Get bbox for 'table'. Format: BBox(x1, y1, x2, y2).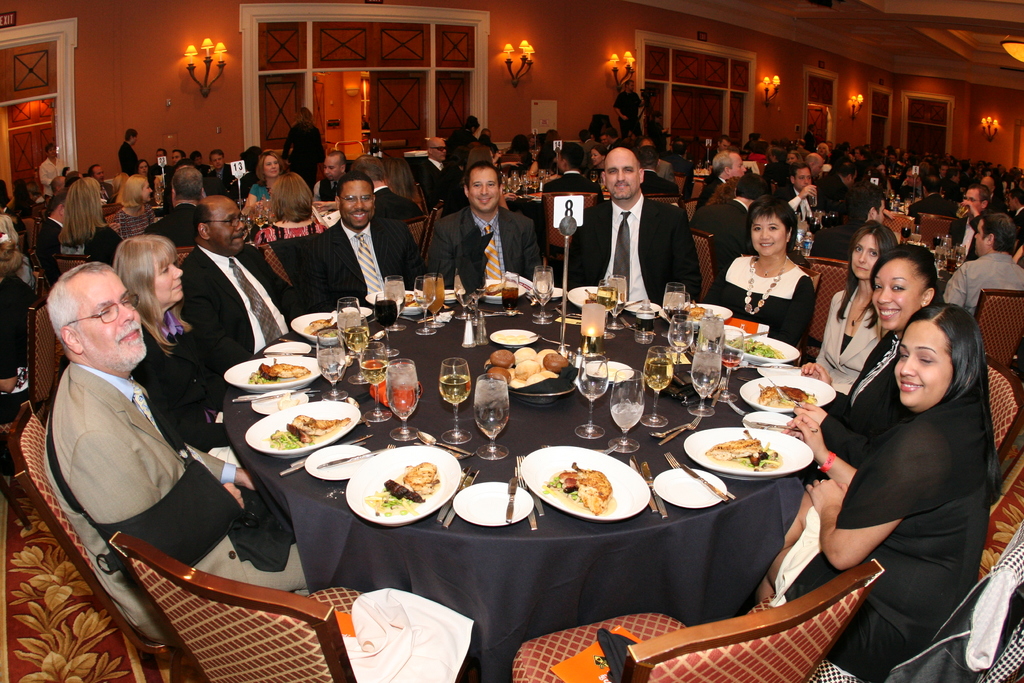
BBox(690, 170, 708, 177).
